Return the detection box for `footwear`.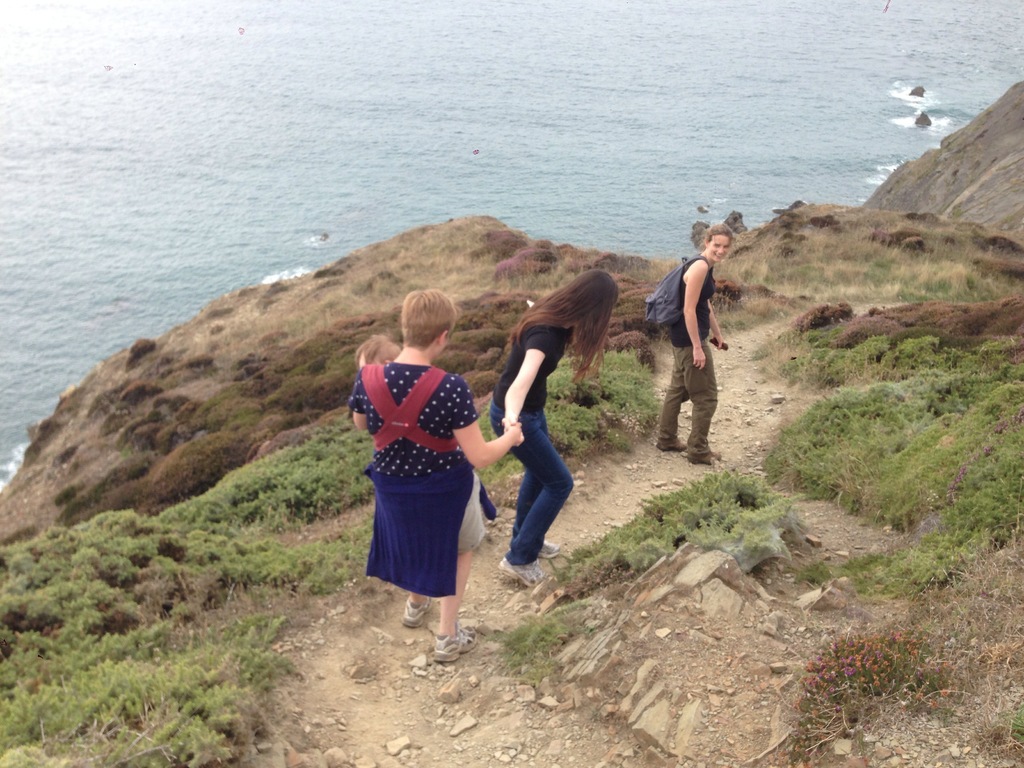
region(652, 436, 691, 452).
